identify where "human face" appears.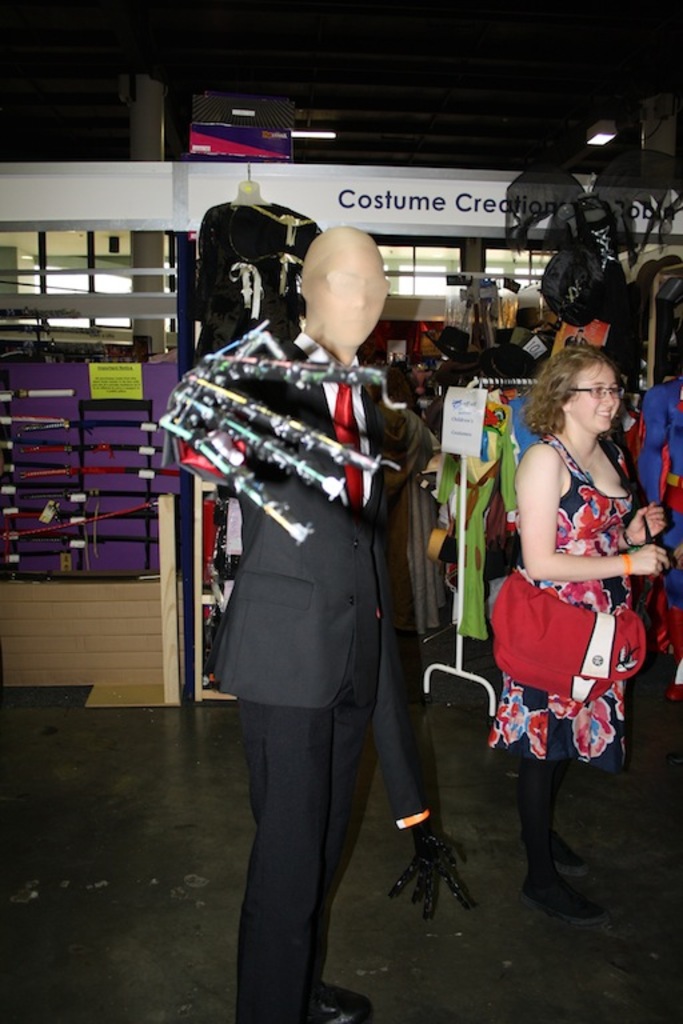
Appears at 308:245:391:341.
